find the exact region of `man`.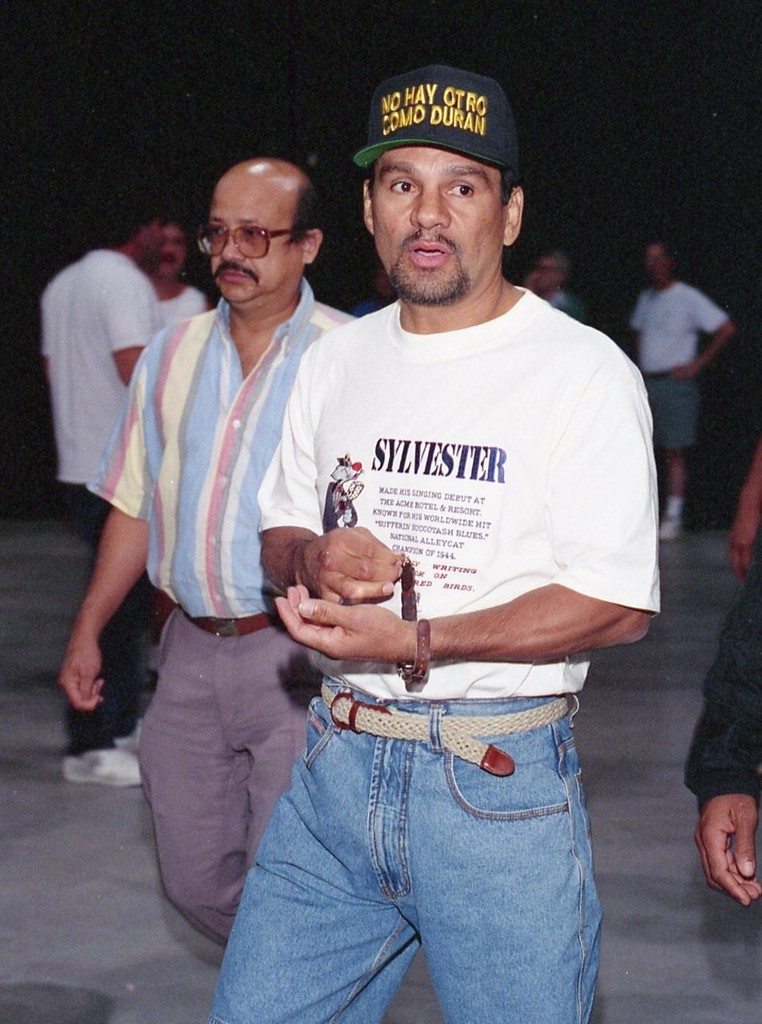
Exact region: 55, 153, 356, 952.
